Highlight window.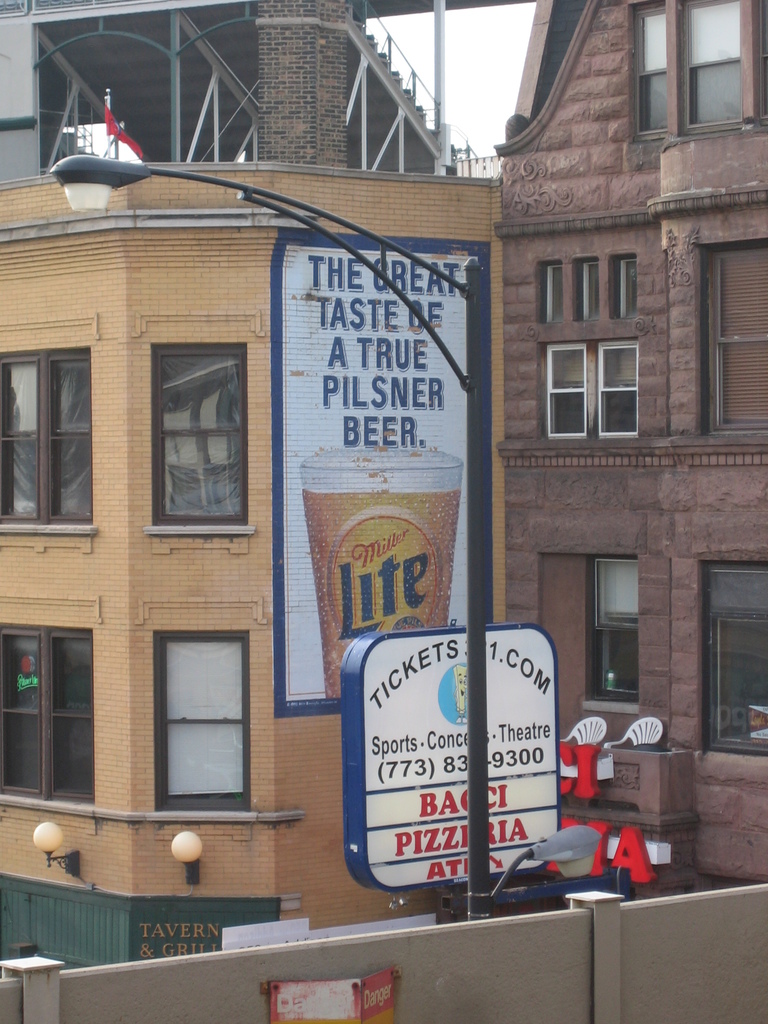
Highlighted region: pyautogui.locateOnScreen(689, 0, 746, 127).
